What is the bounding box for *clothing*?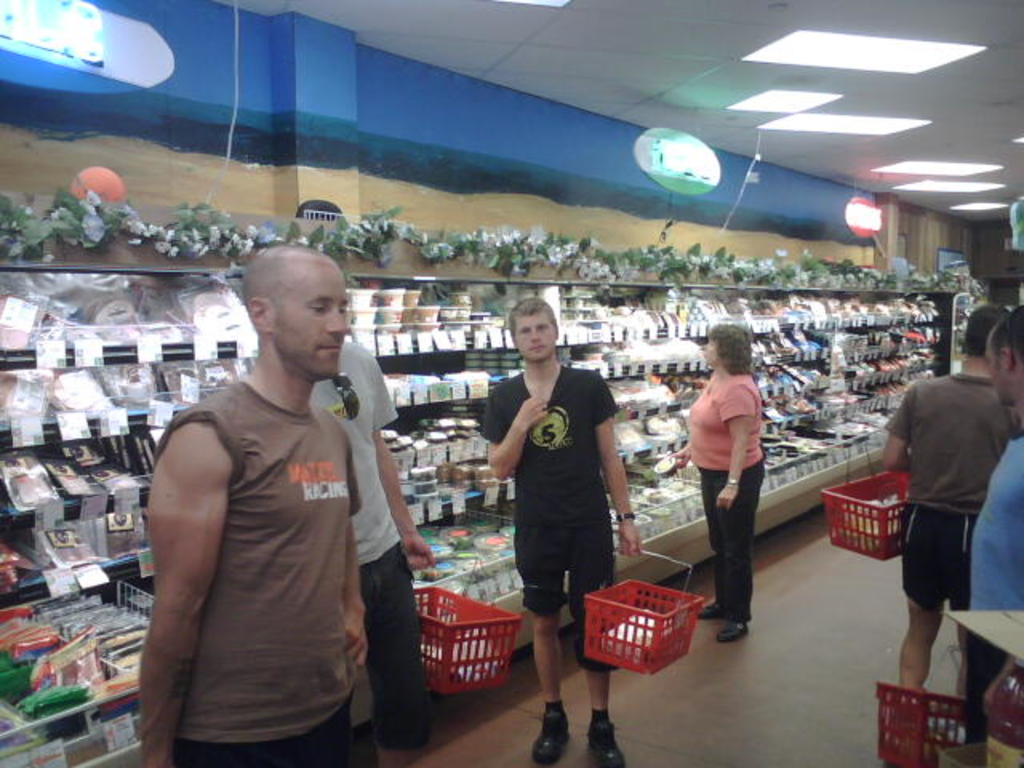
crop(144, 370, 360, 766).
